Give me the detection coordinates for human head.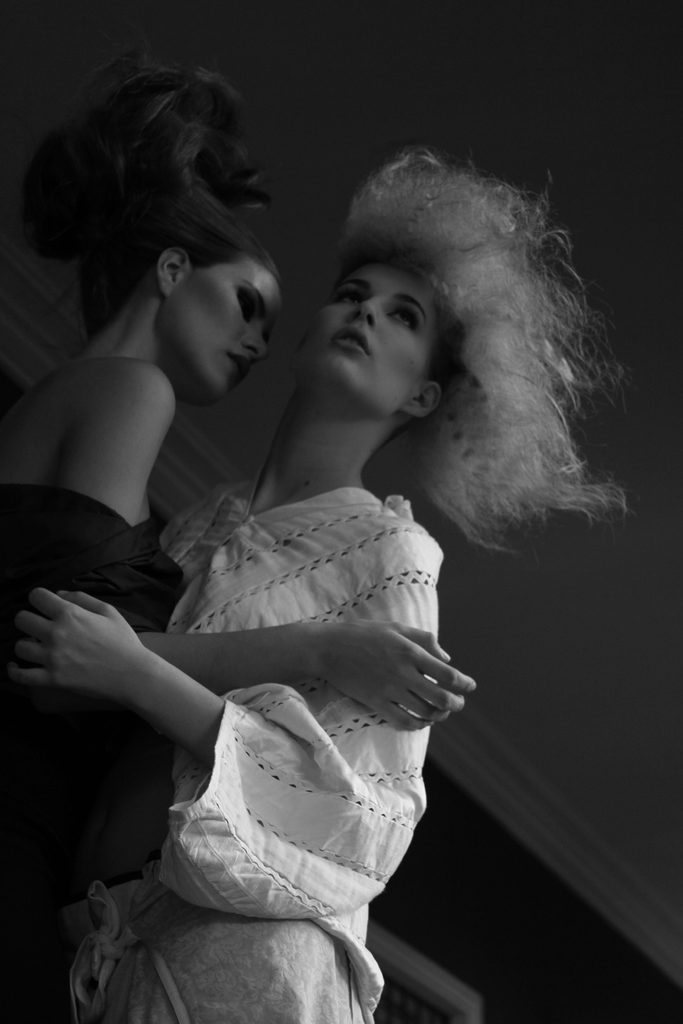
297, 236, 500, 433.
